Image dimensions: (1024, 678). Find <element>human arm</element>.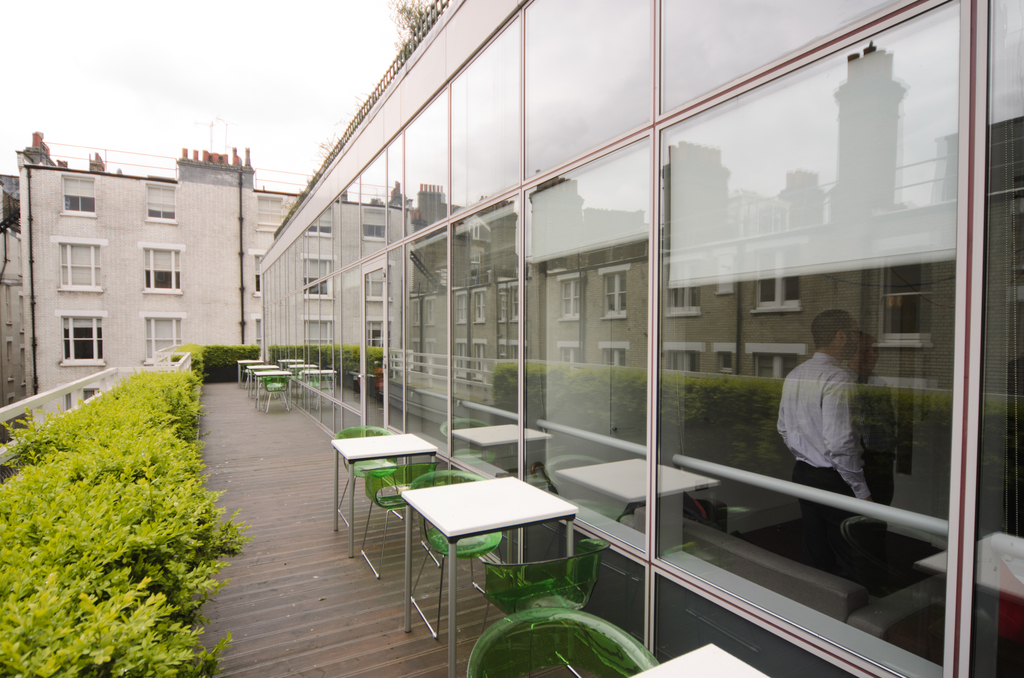
Rect(779, 385, 787, 434).
